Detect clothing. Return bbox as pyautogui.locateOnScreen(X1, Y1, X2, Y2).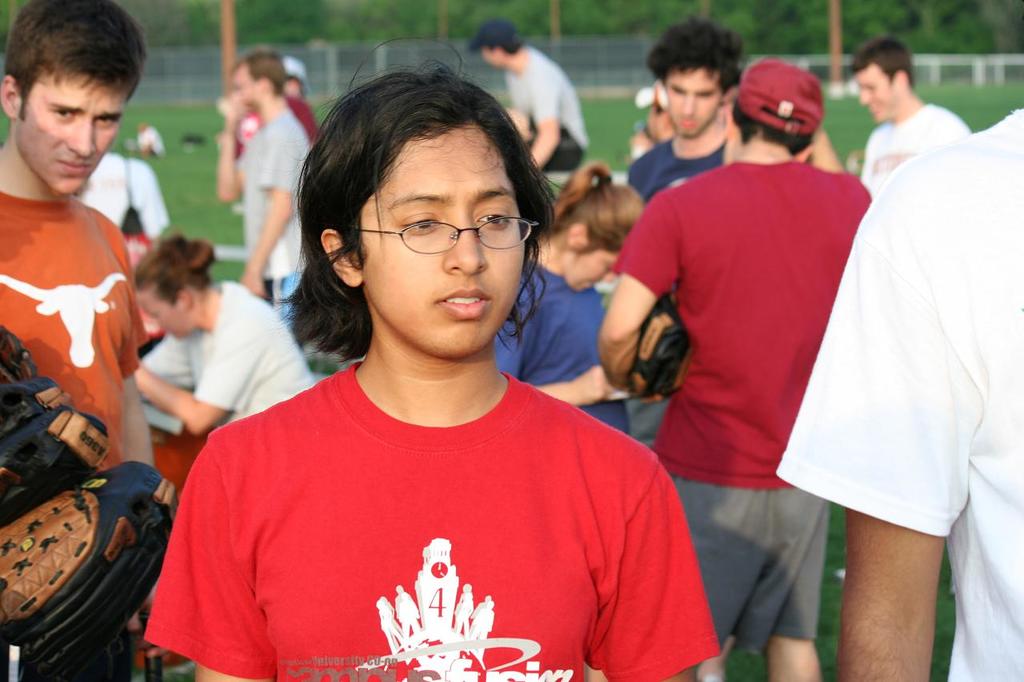
pyautogui.locateOnScreen(143, 349, 713, 681).
